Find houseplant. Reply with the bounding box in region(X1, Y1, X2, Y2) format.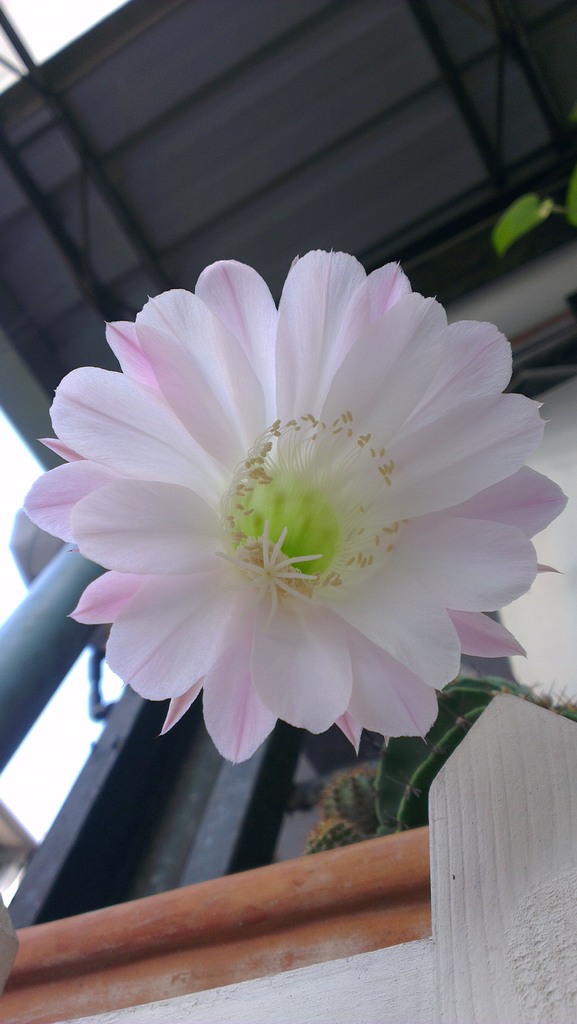
region(10, 240, 576, 854).
